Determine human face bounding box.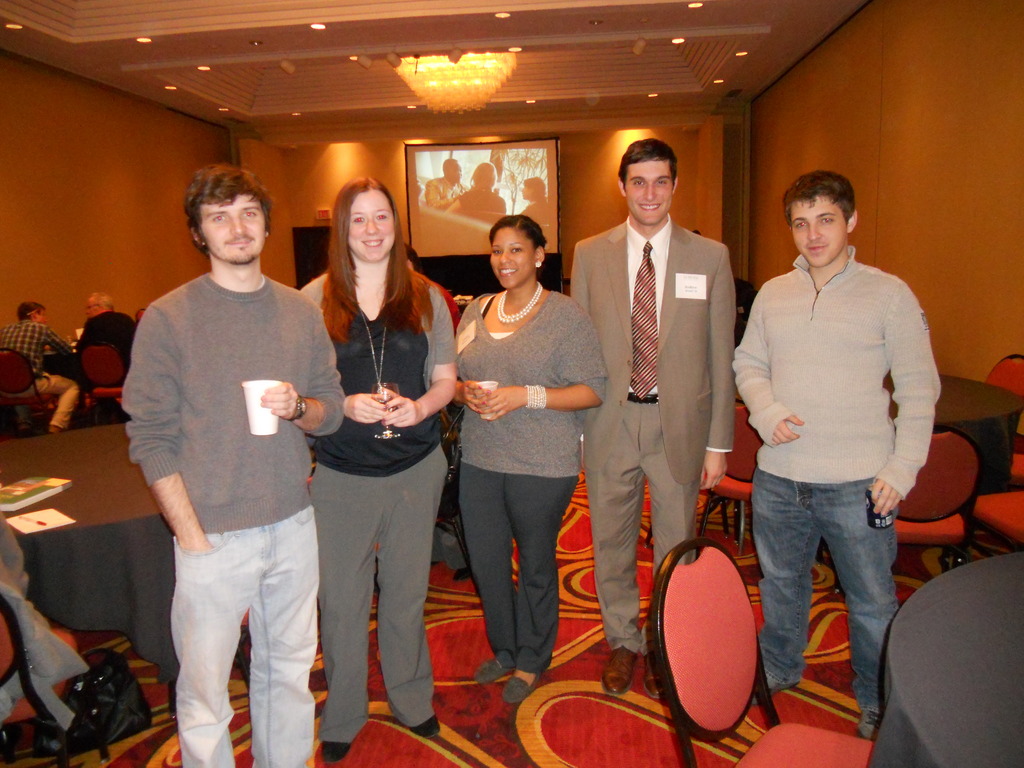
Determined: [x1=625, y1=161, x2=675, y2=222].
